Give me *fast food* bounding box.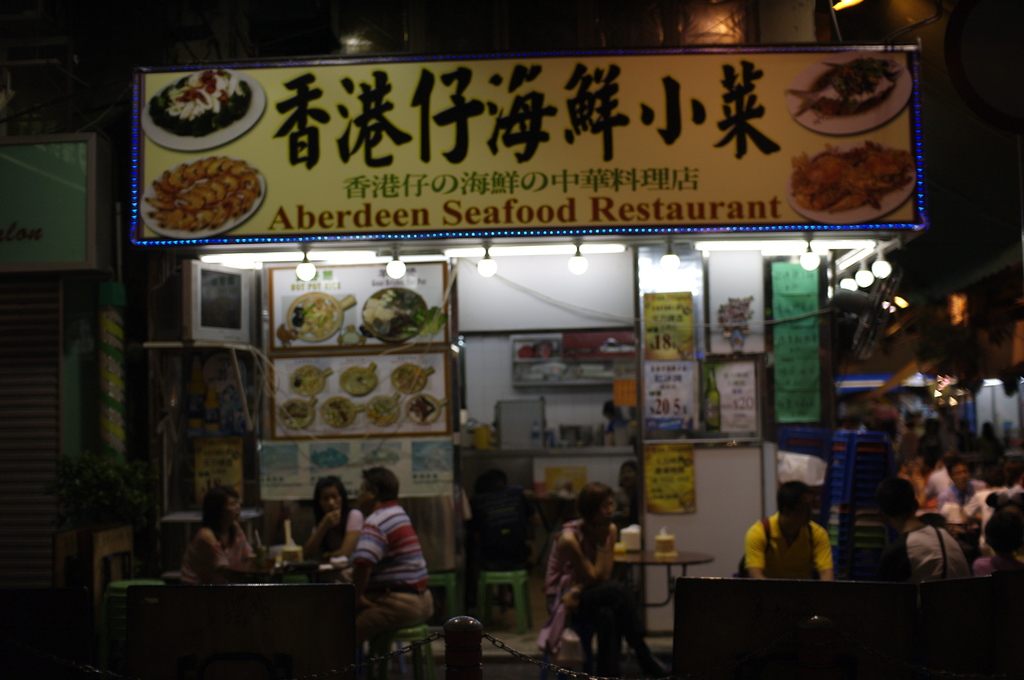
{"left": 372, "top": 398, "right": 394, "bottom": 423}.
